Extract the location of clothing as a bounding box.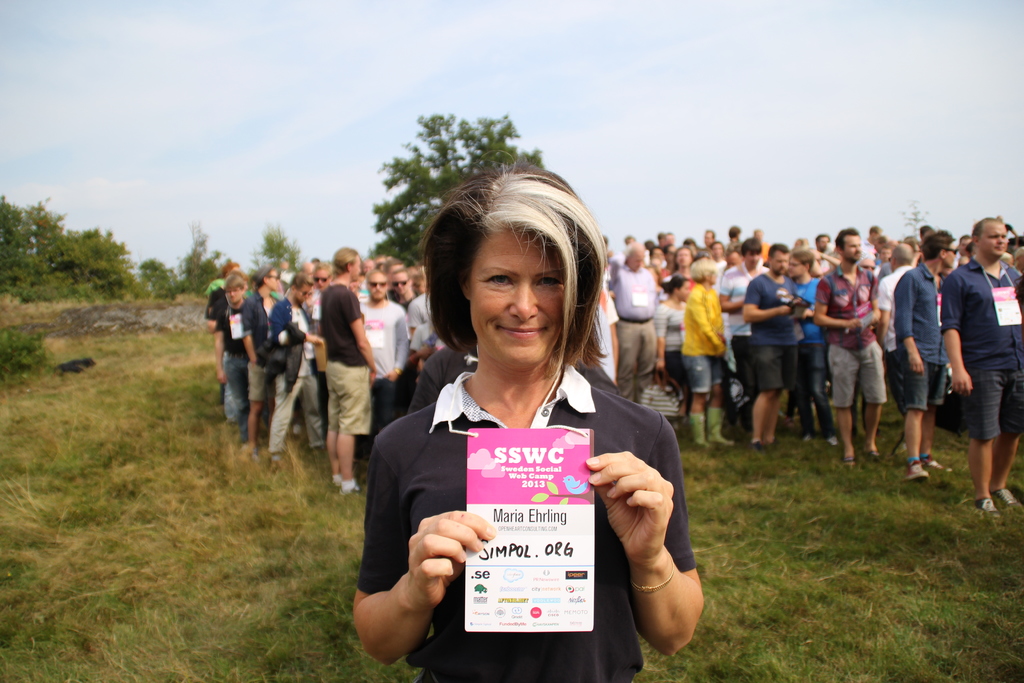
(left=317, top=280, right=374, bottom=438).
